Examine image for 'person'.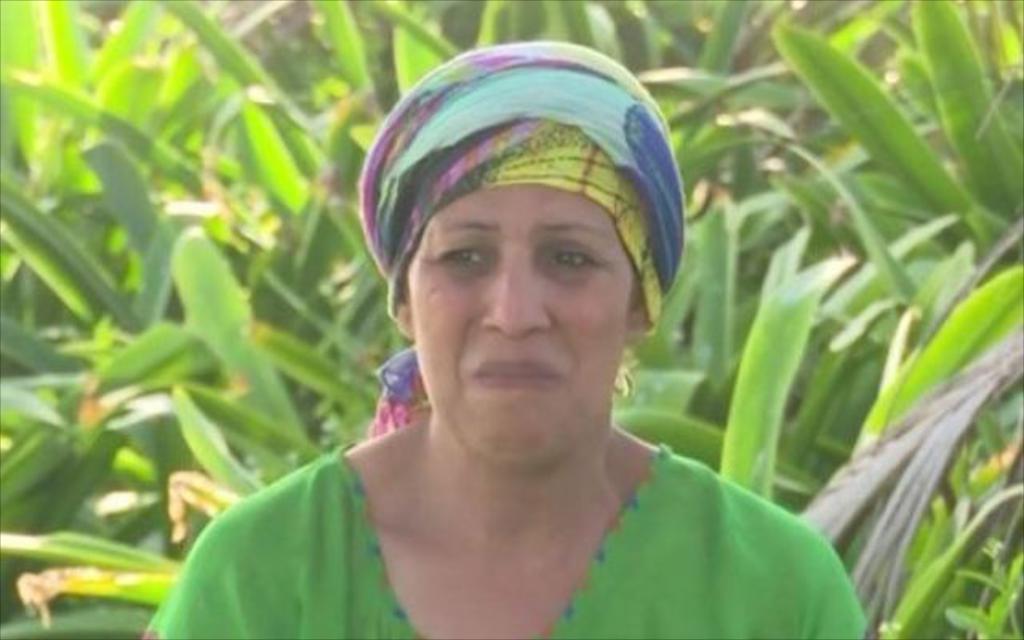
Examination result: 152:45:866:638.
